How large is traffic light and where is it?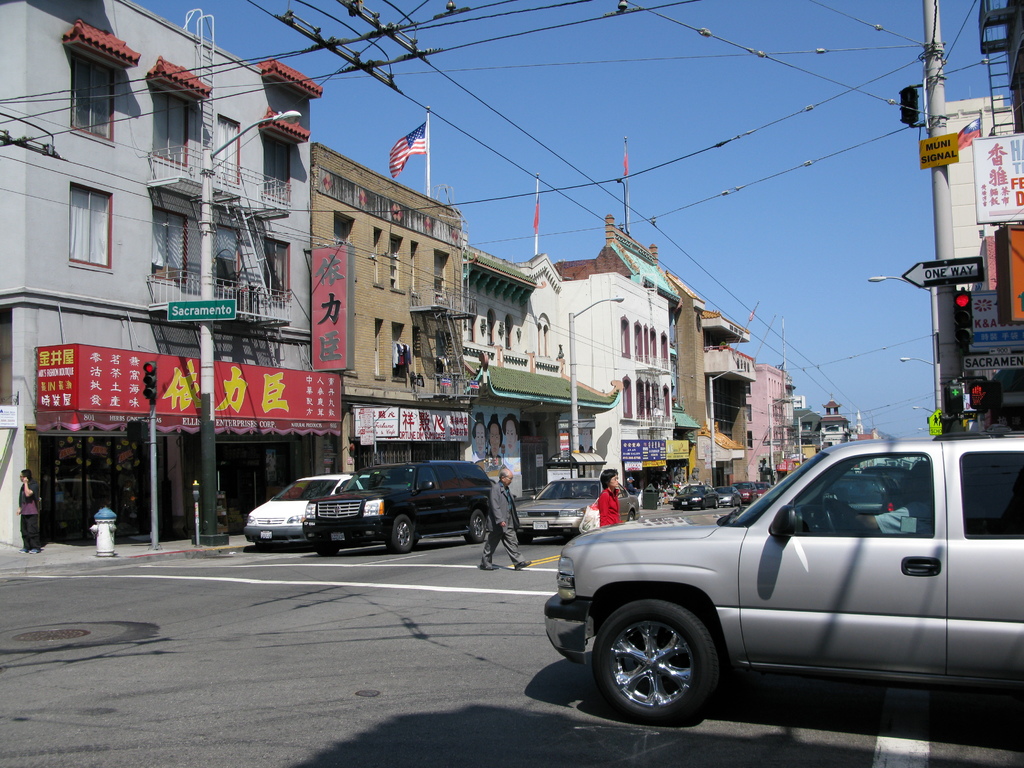
Bounding box: box=[955, 290, 975, 350].
